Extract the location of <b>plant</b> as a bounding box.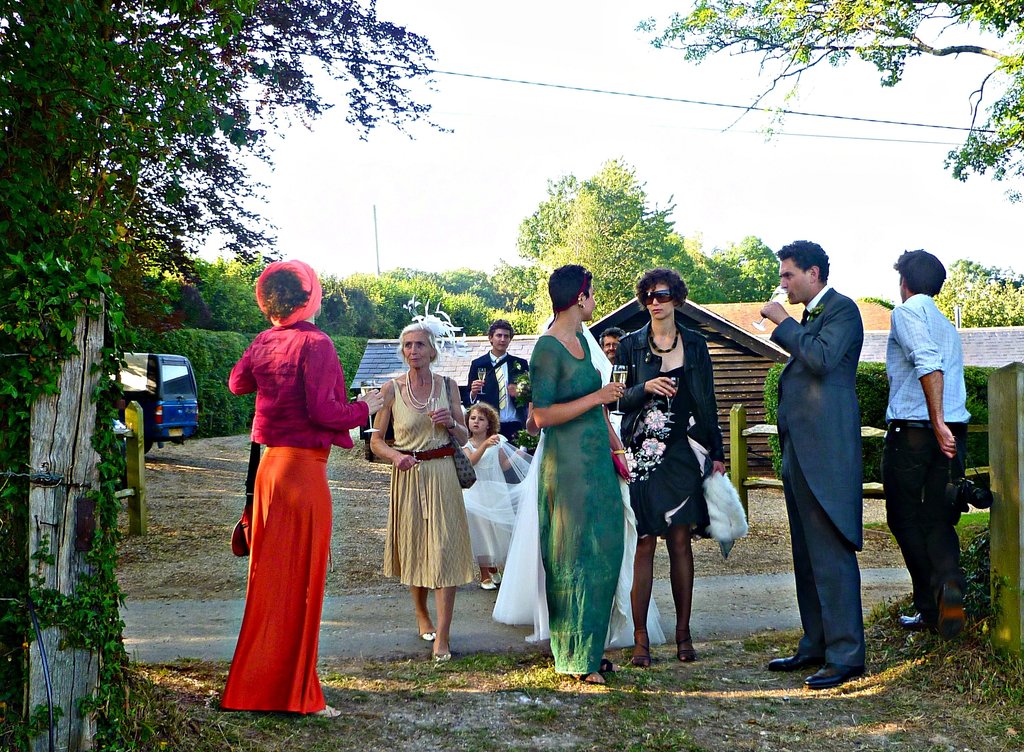
(x1=746, y1=694, x2=782, y2=716).
